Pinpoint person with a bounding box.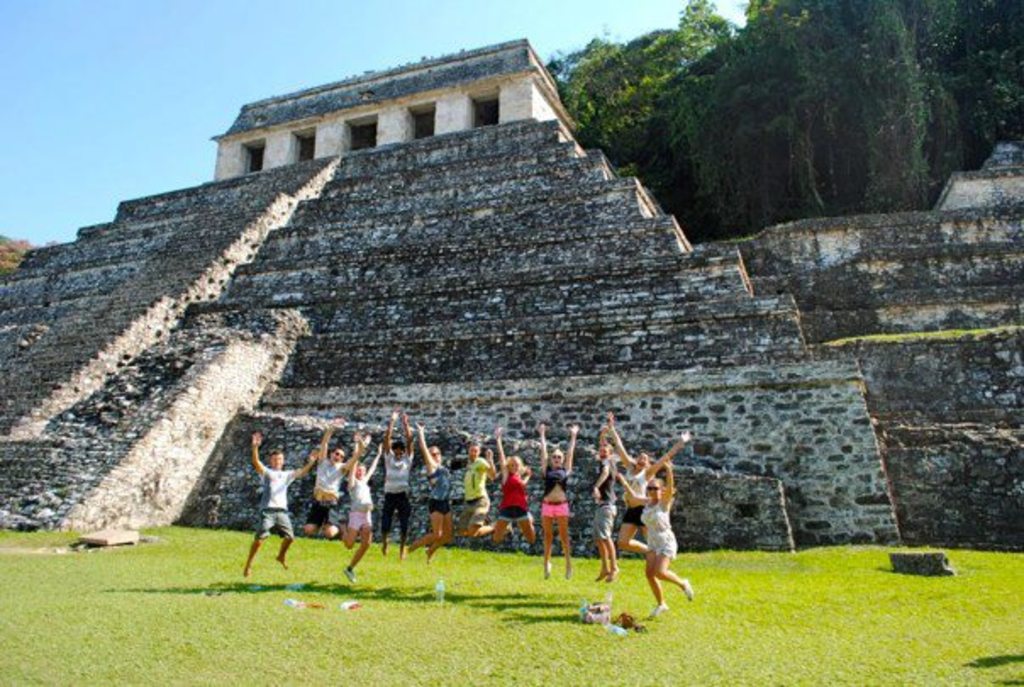
[x1=583, y1=431, x2=626, y2=580].
